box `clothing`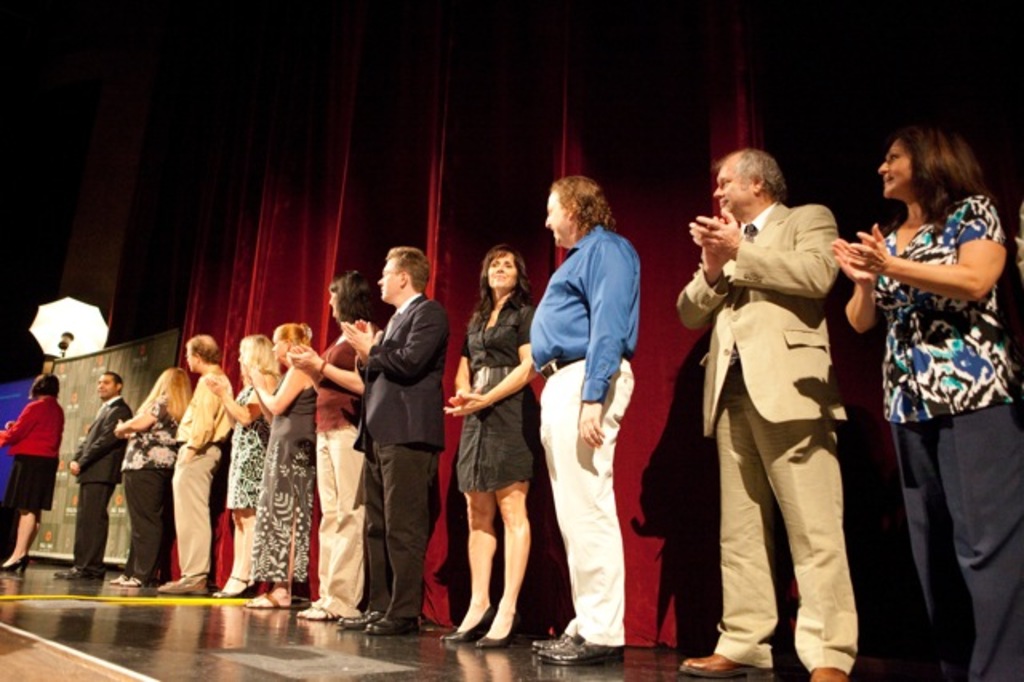
5, 455, 62, 507
